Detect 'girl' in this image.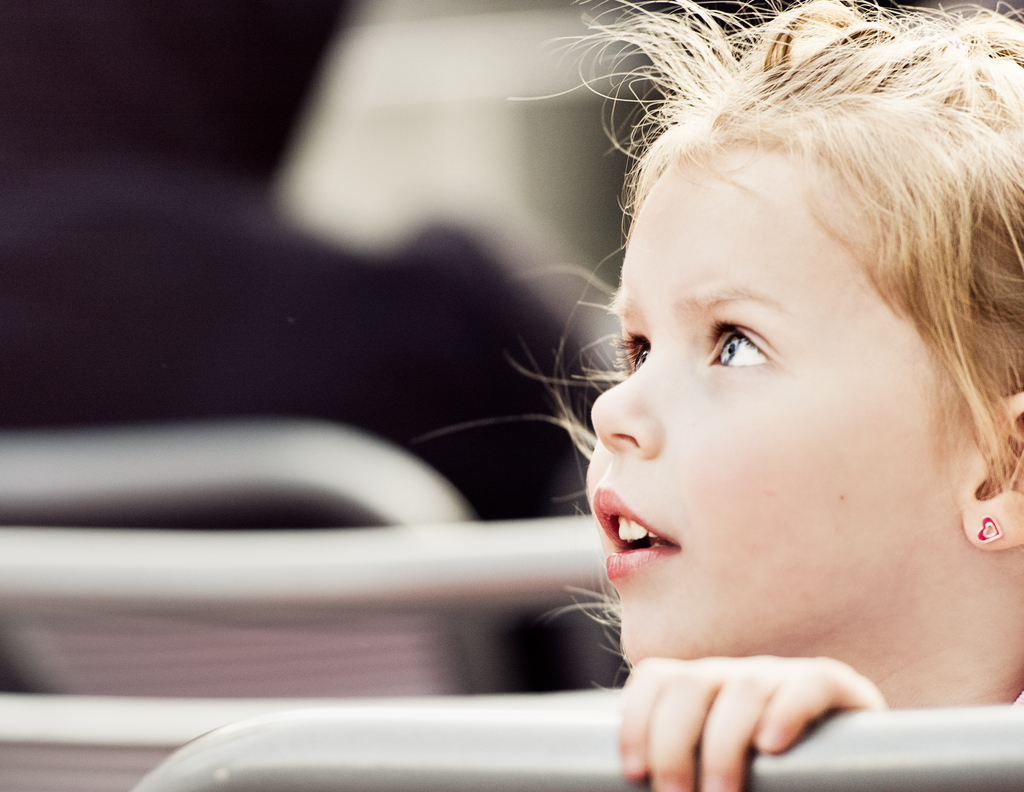
Detection: <bbox>416, 0, 1023, 791</bbox>.
